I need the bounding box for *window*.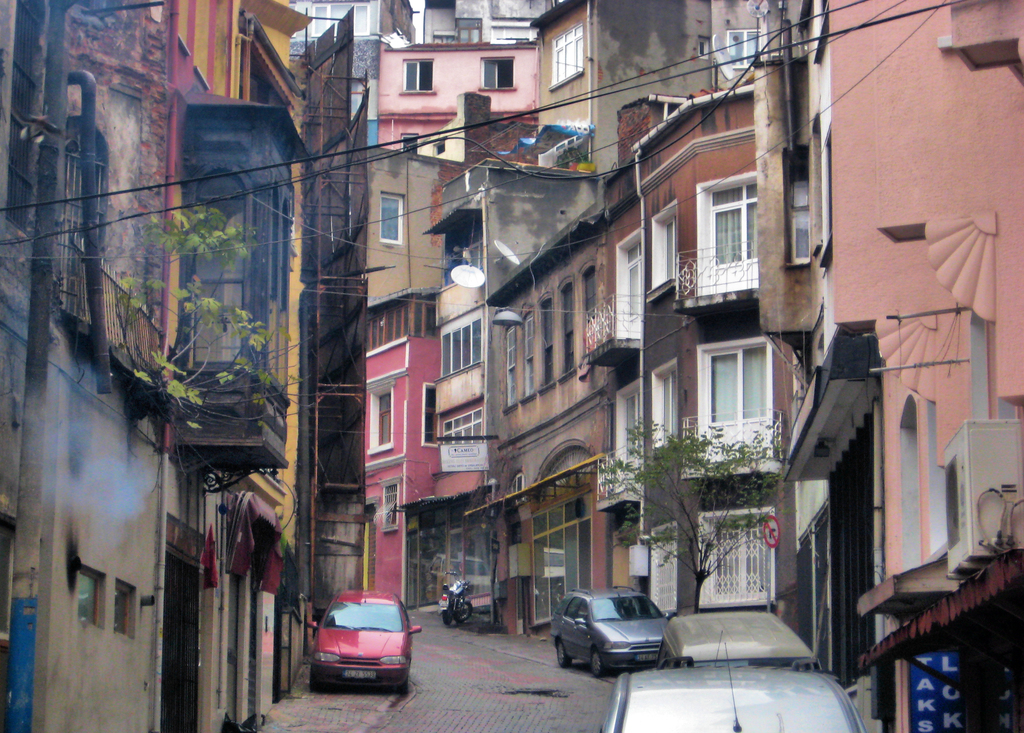
Here it is: box(440, 406, 486, 444).
